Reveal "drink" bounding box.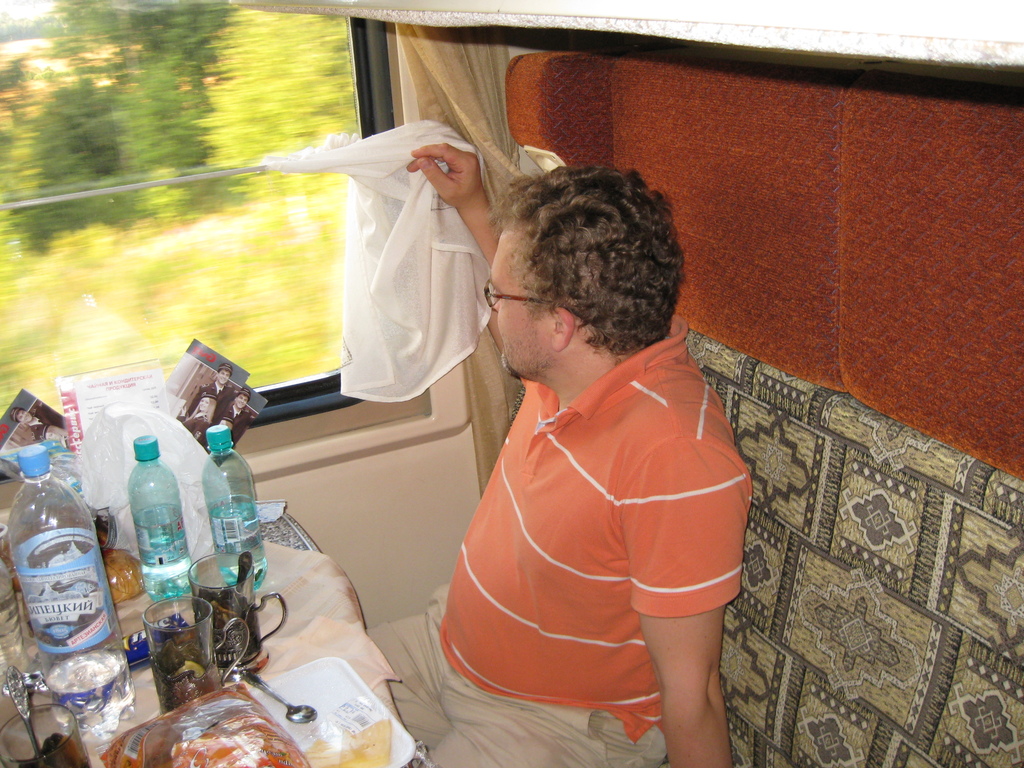
Revealed: l=47, t=653, r=135, b=741.
